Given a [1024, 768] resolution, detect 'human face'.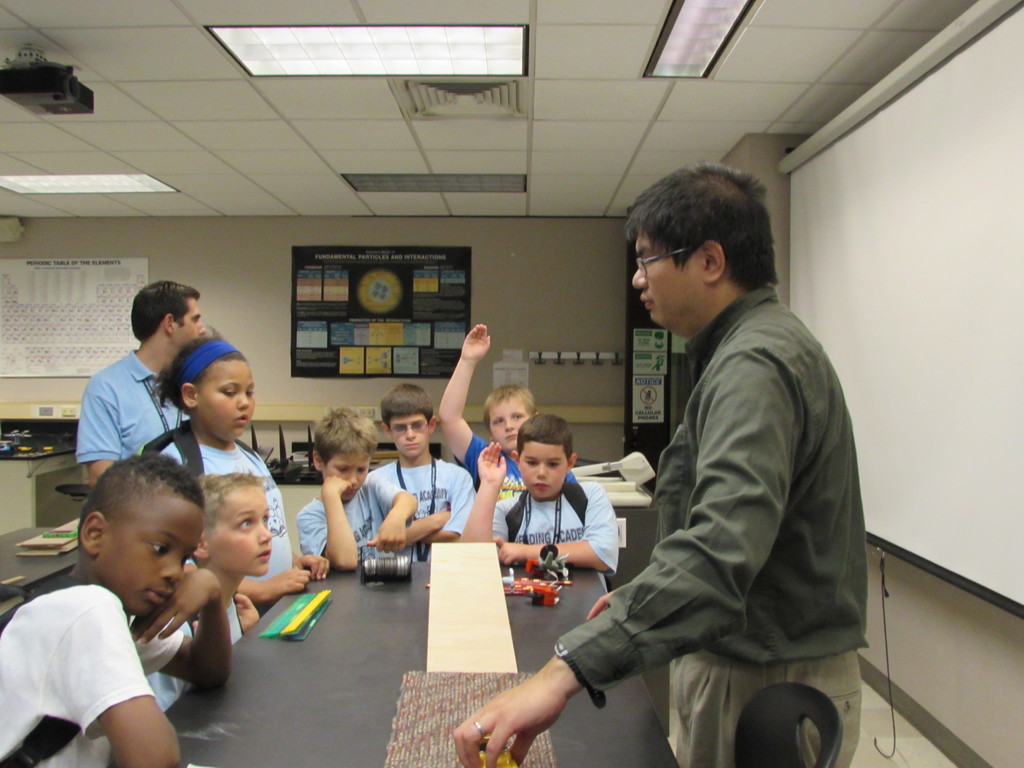
locate(175, 296, 205, 345).
